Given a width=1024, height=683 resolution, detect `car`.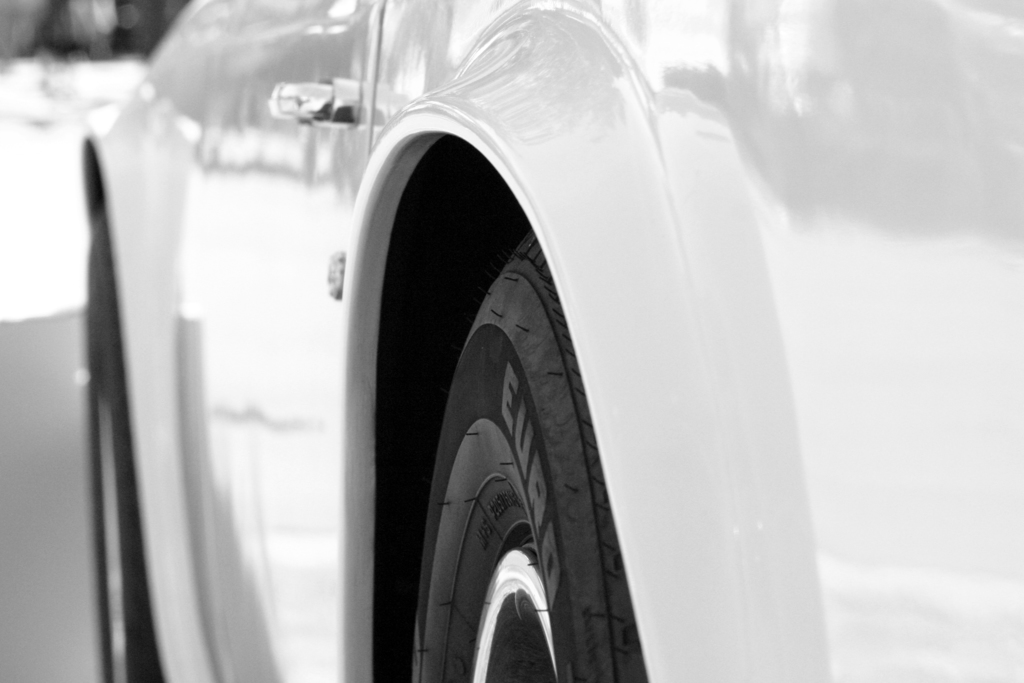
[x1=81, y1=0, x2=1023, y2=682].
